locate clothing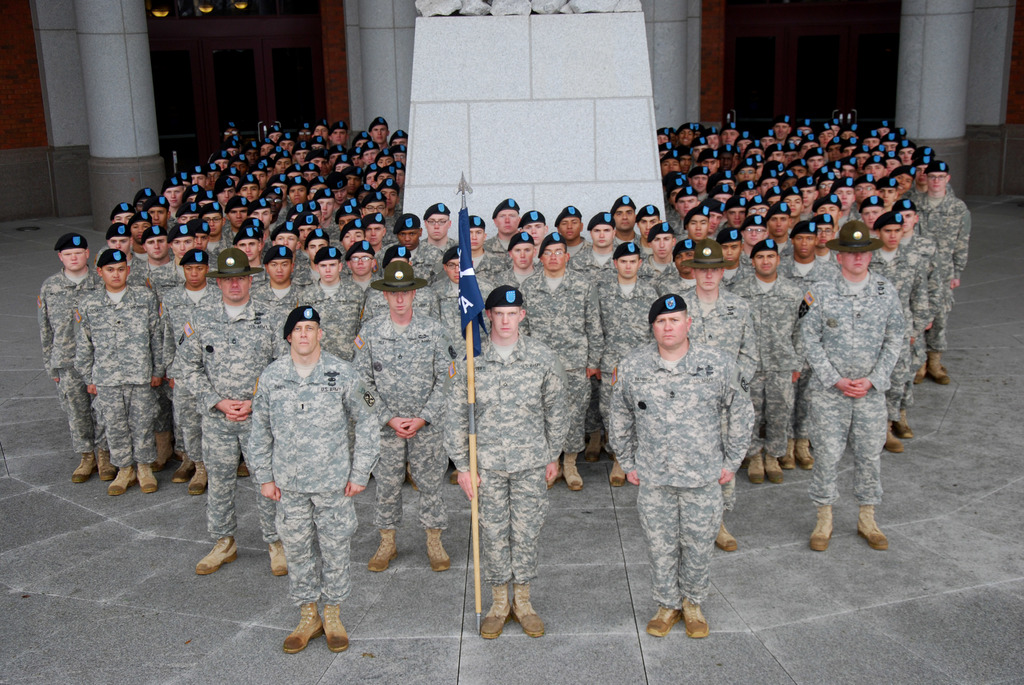
(901, 230, 952, 344)
